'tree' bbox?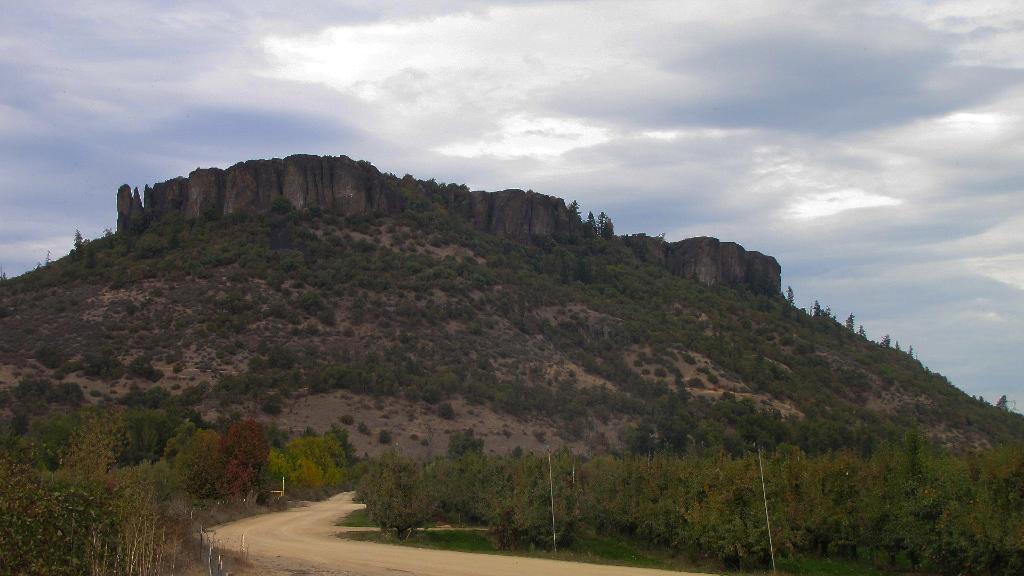
crop(601, 213, 616, 241)
